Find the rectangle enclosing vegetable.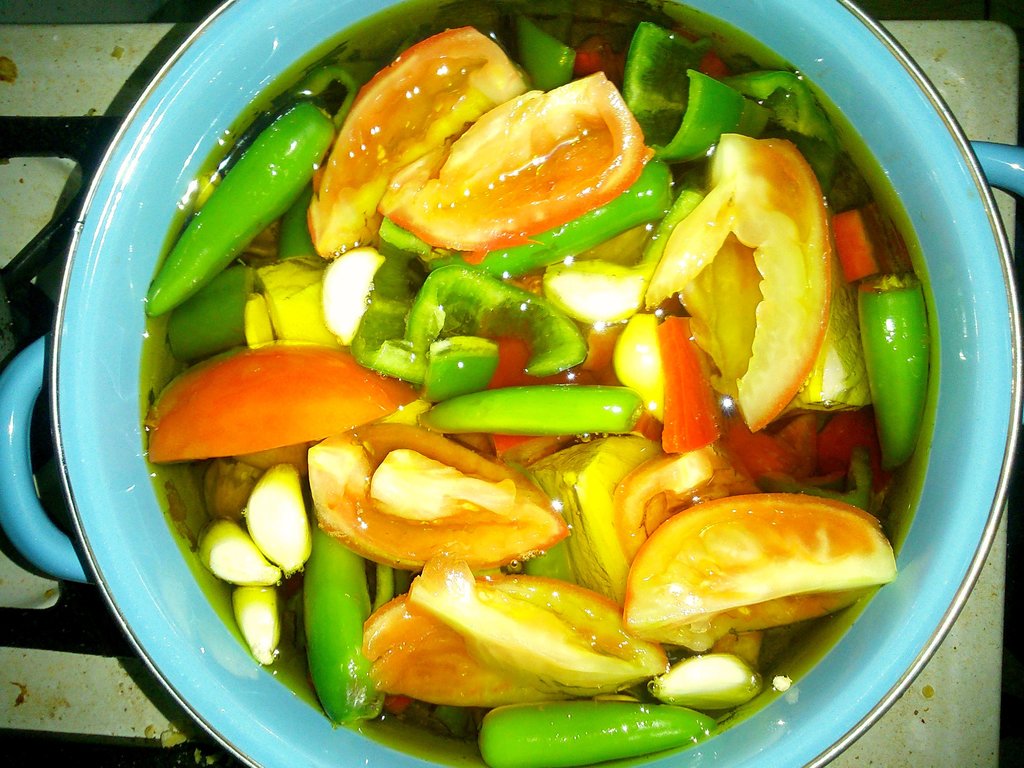
locate(149, 101, 334, 318).
